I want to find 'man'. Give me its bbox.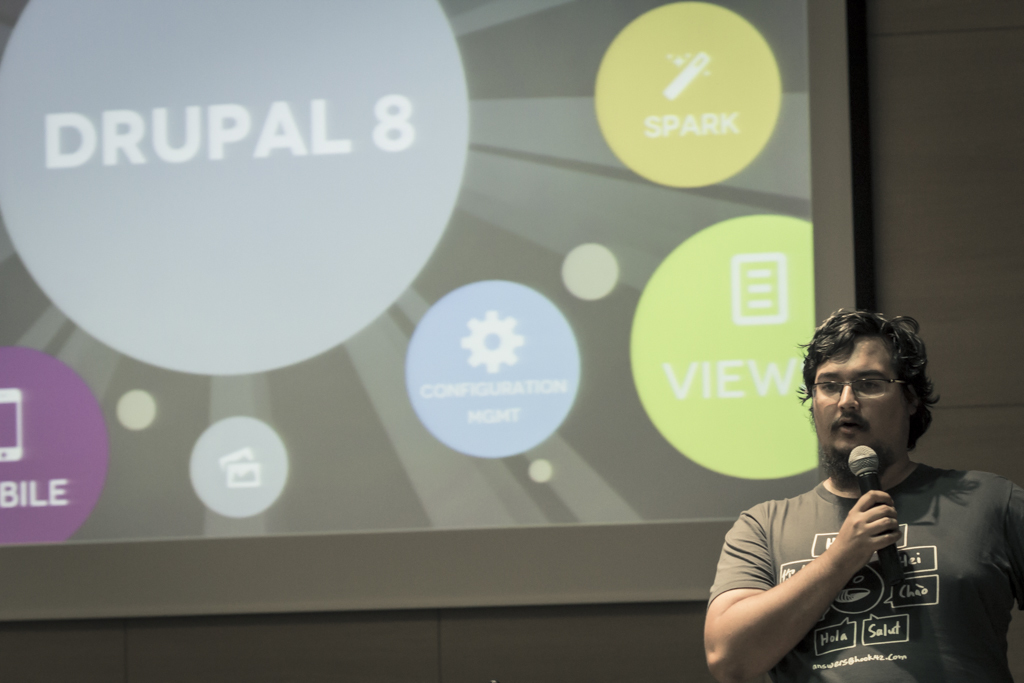
rect(696, 332, 997, 675).
